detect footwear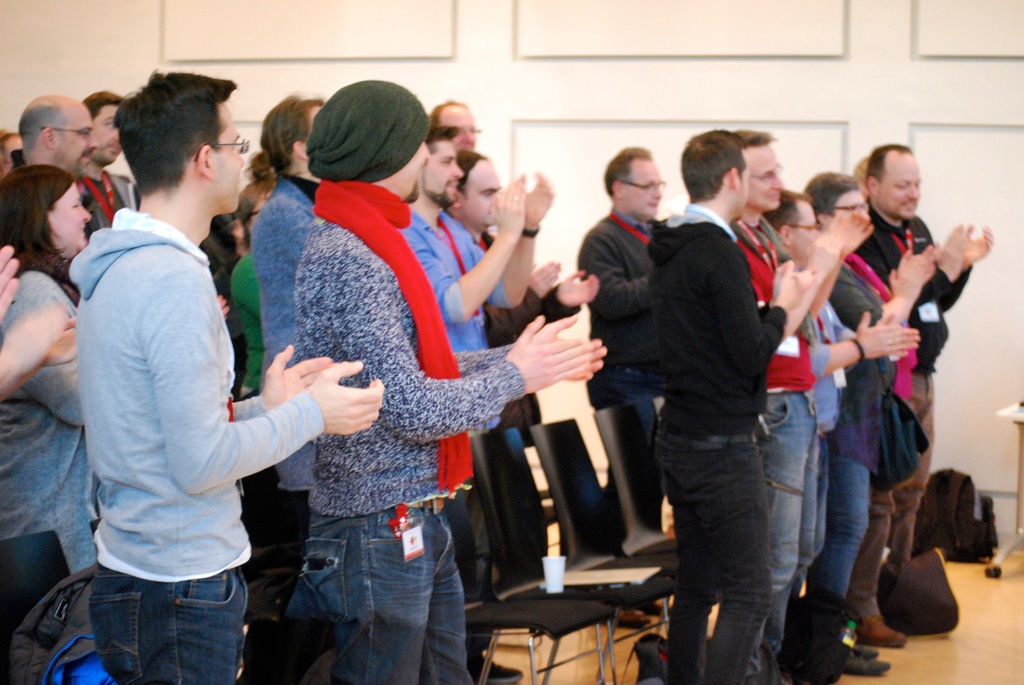
849, 602, 907, 647
